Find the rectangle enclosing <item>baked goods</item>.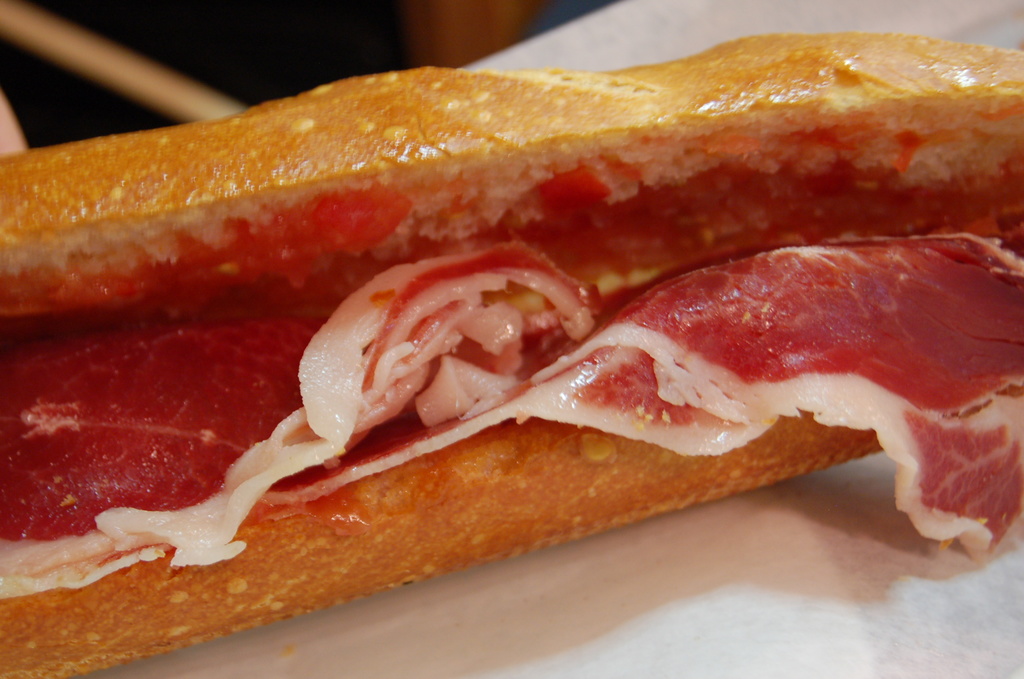
x1=0 y1=28 x2=1023 y2=678.
